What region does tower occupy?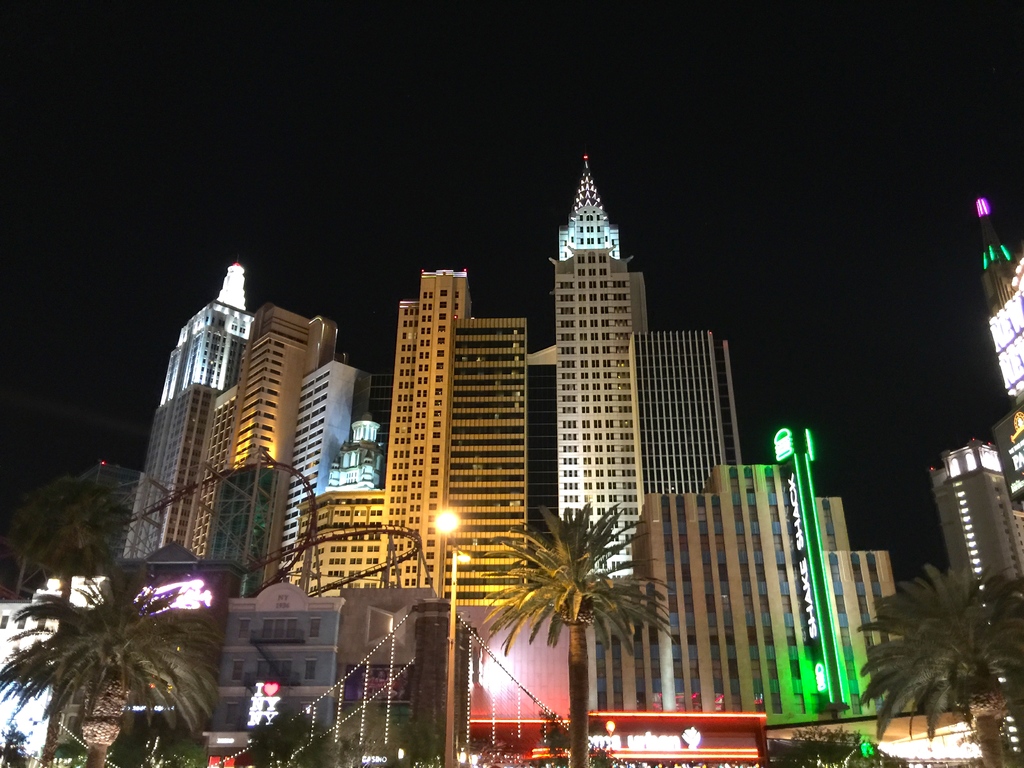
[547, 154, 652, 586].
